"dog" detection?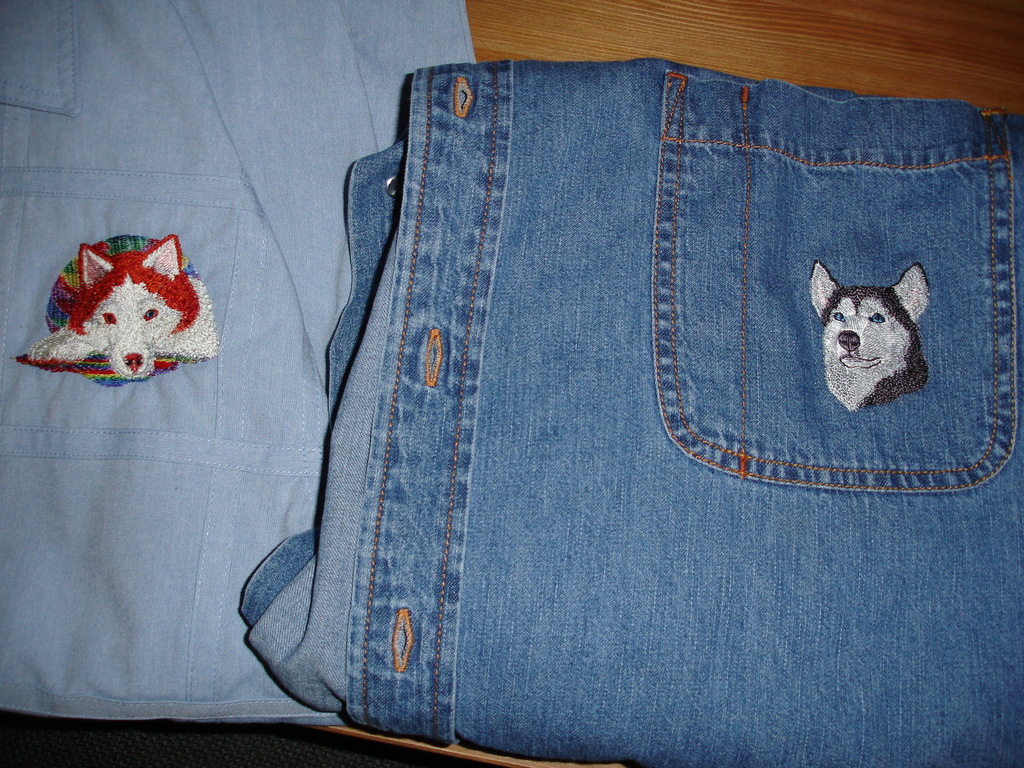
{"left": 26, "top": 233, "right": 219, "bottom": 381}
